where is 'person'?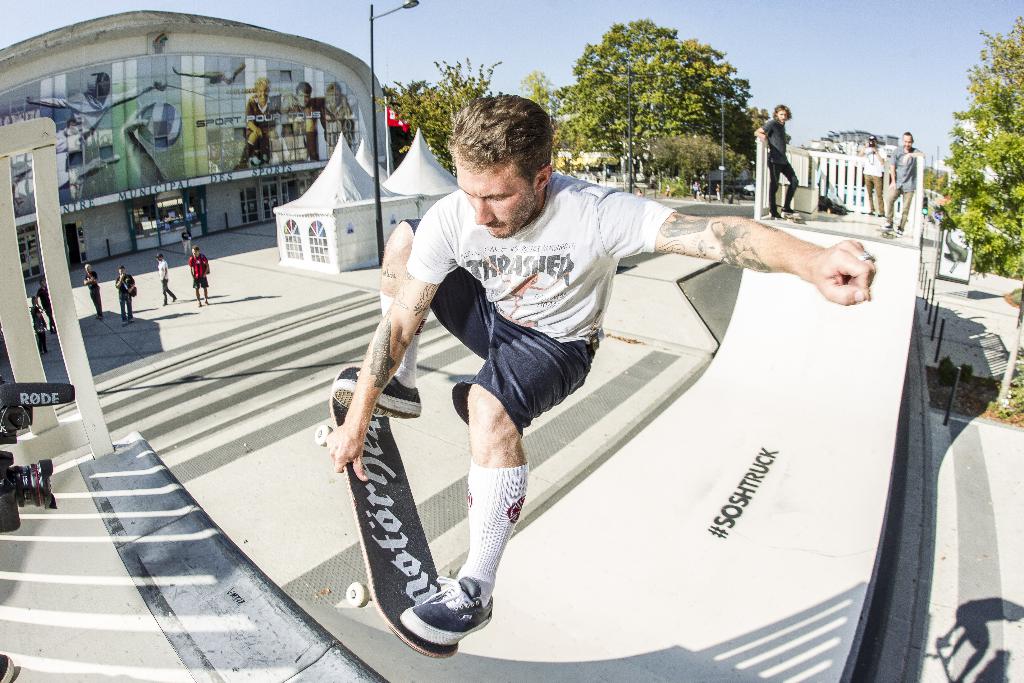
box(860, 131, 884, 218).
